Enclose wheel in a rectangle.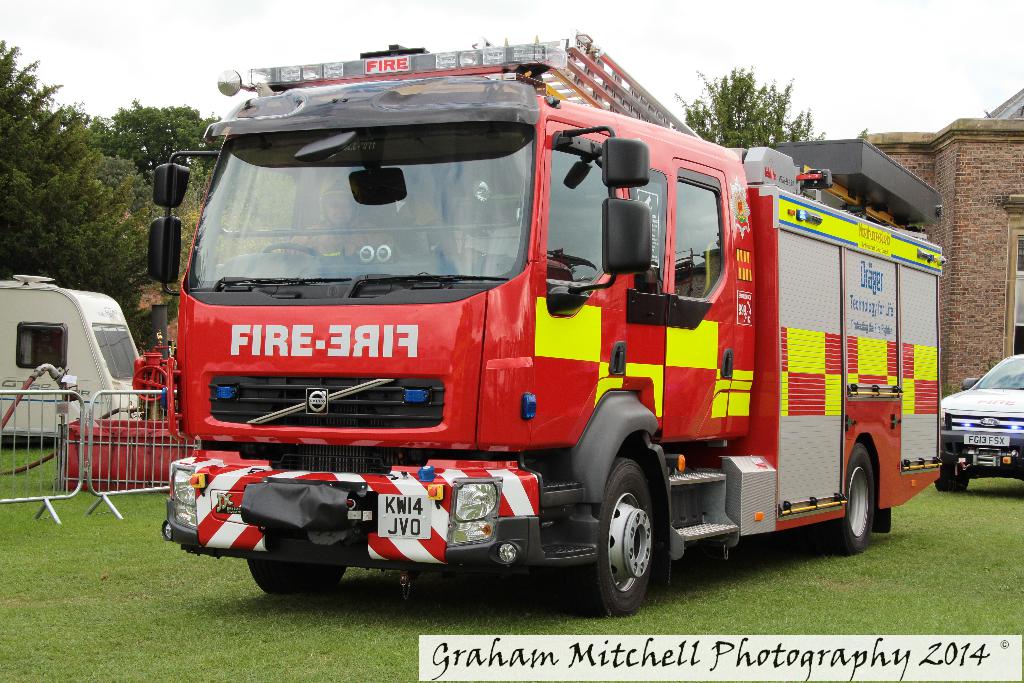
132/363/171/406.
